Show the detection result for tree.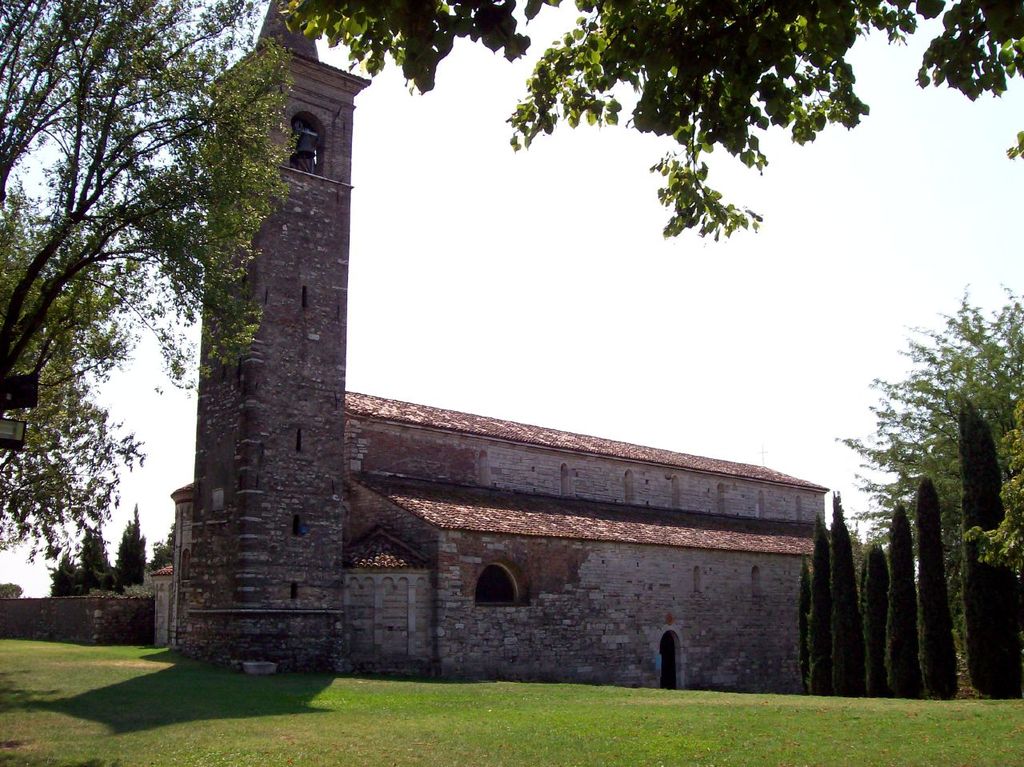
BBox(152, 527, 174, 569).
